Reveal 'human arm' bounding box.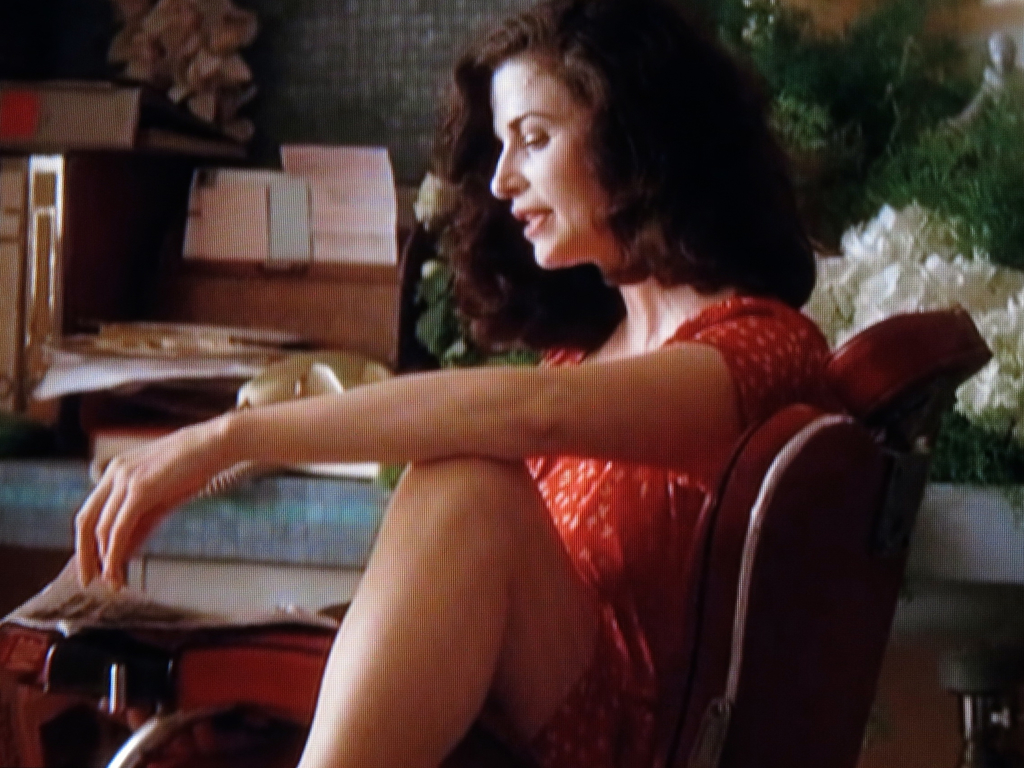
Revealed: 72:319:770:595.
